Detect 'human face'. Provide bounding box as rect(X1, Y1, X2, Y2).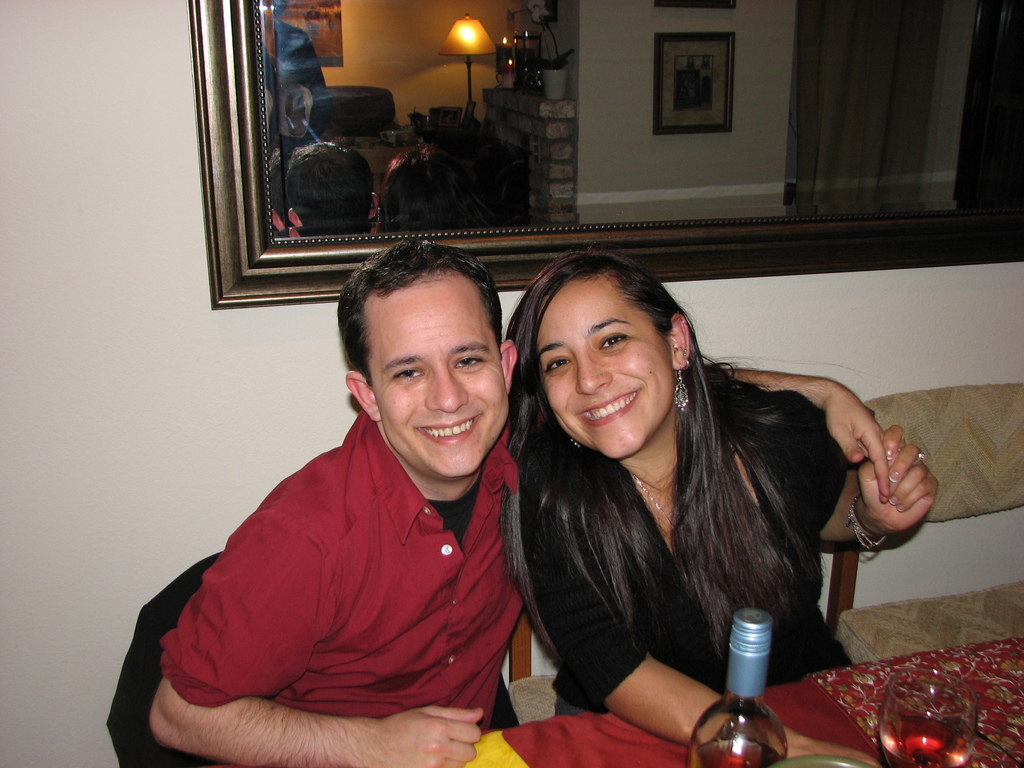
rect(372, 289, 514, 479).
